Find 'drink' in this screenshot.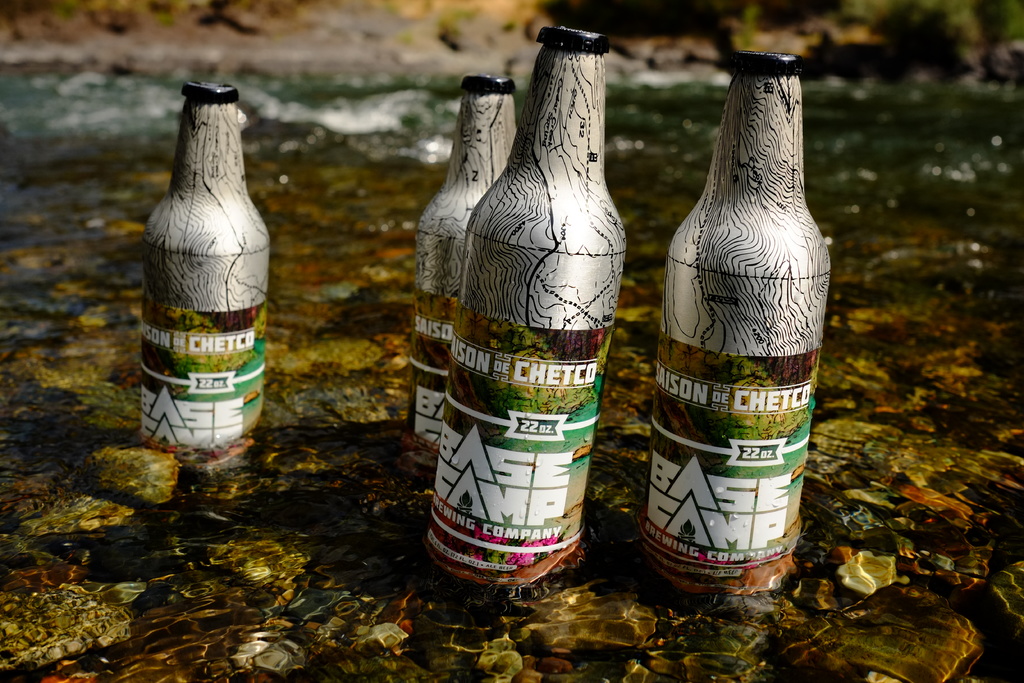
The bounding box for 'drink' is (419,11,614,604).
